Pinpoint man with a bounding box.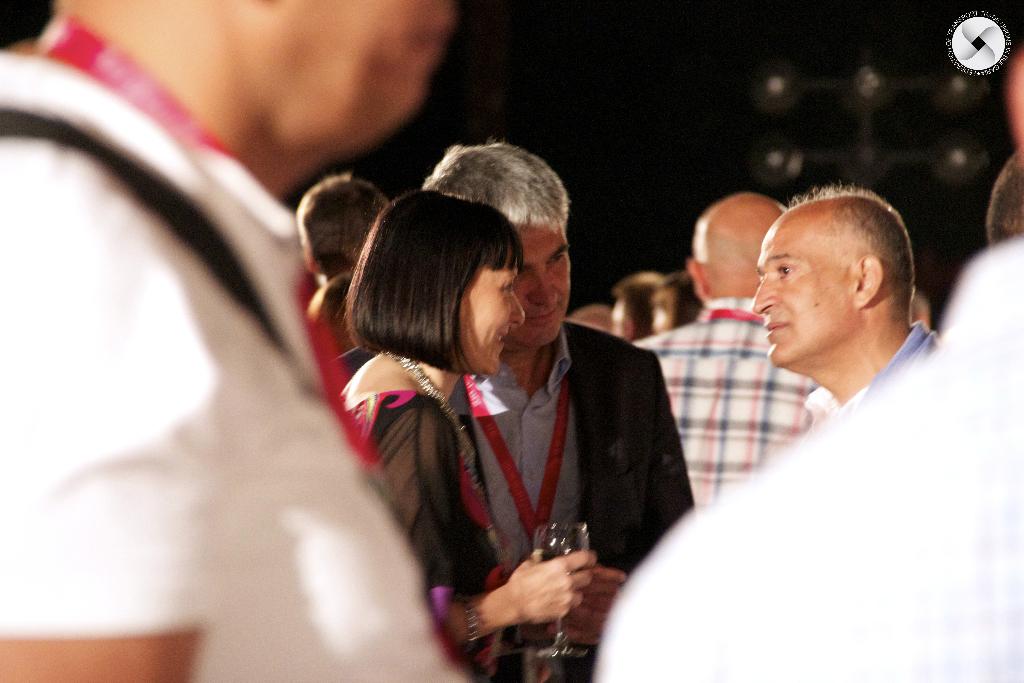
left=291, top=169, right=397, bottom=445.
